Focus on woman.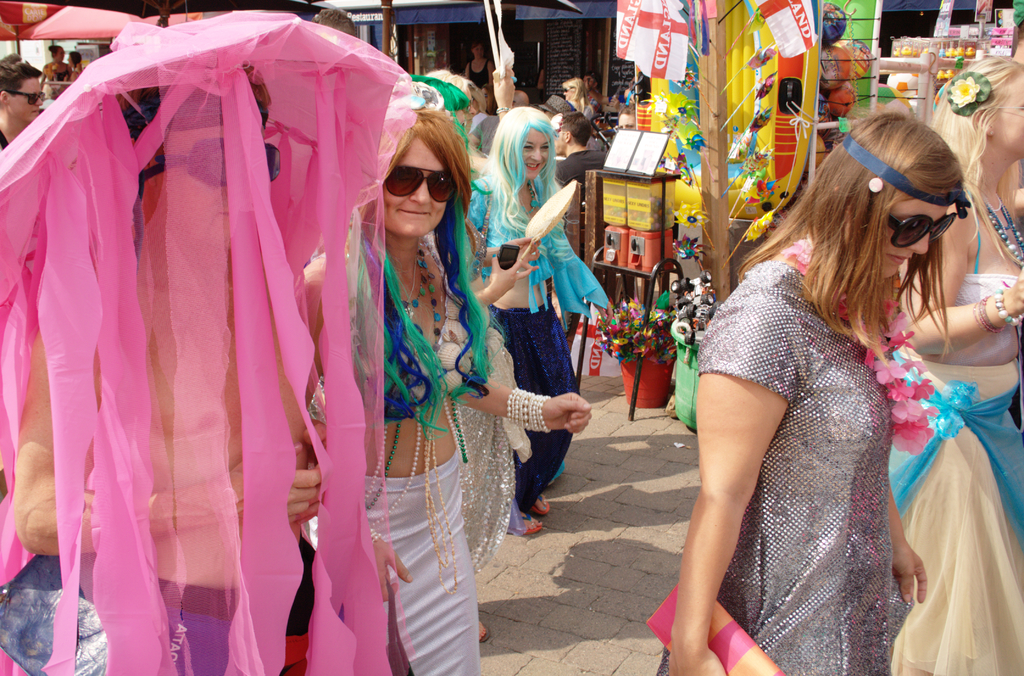
Focused at select_region(865, 54, 1023, 675).
